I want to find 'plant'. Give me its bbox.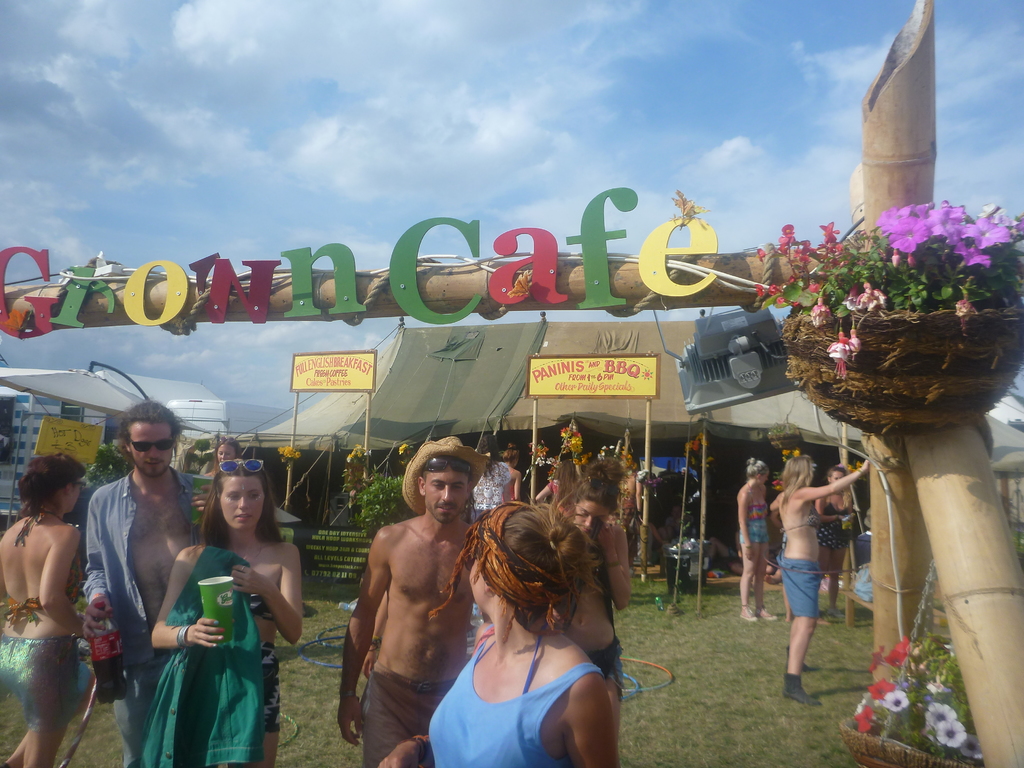
left=575, top=440, right=640, bottom=474.
